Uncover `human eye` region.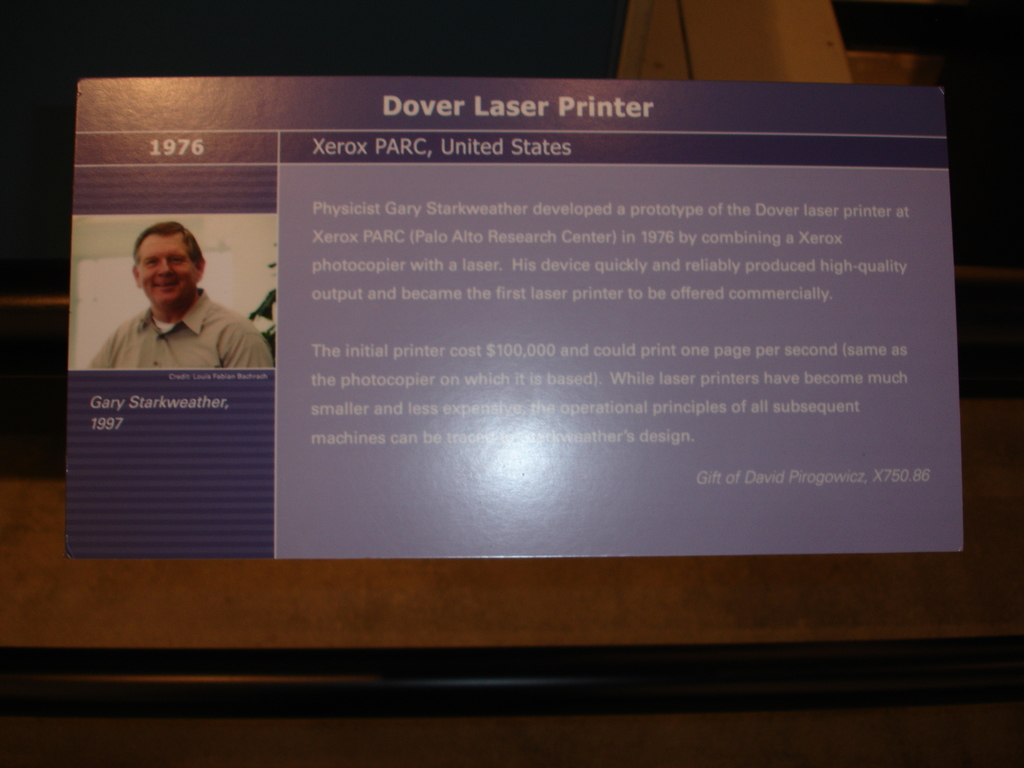
Uncovered: crop(173, 260, 184, 265).
